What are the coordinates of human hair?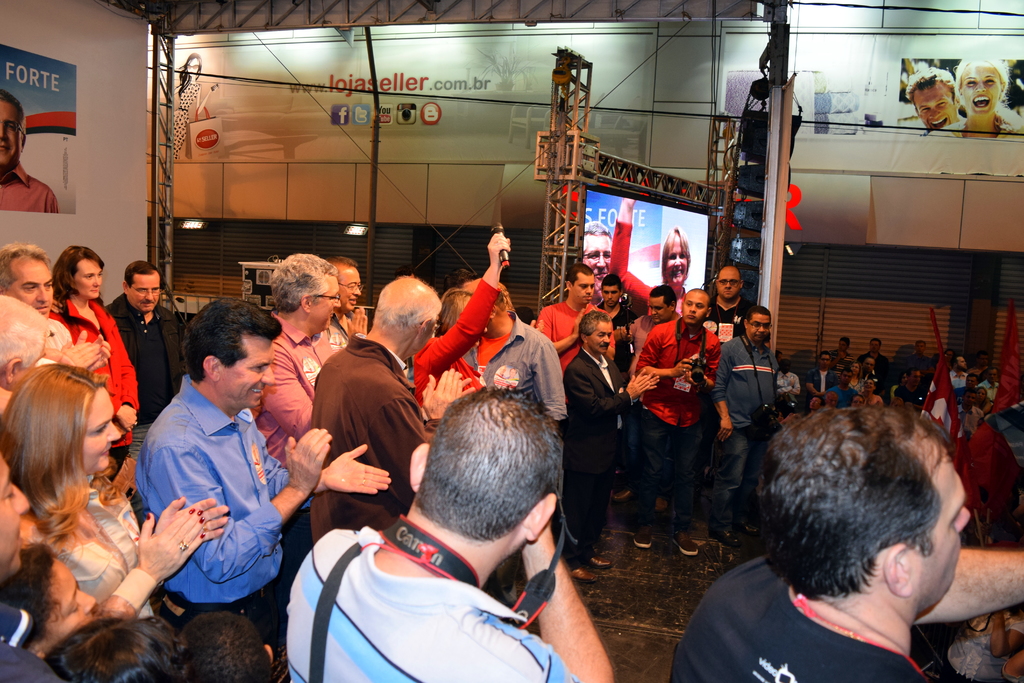
[749,400,964,641].
